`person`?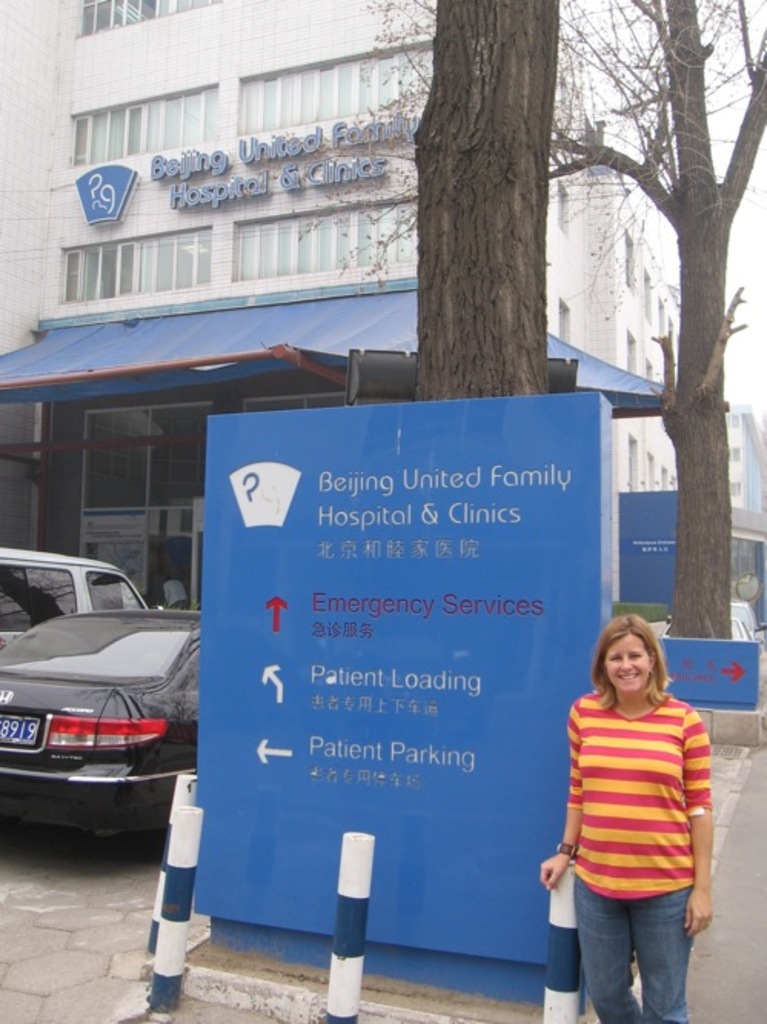
[536,606,718,1022]
